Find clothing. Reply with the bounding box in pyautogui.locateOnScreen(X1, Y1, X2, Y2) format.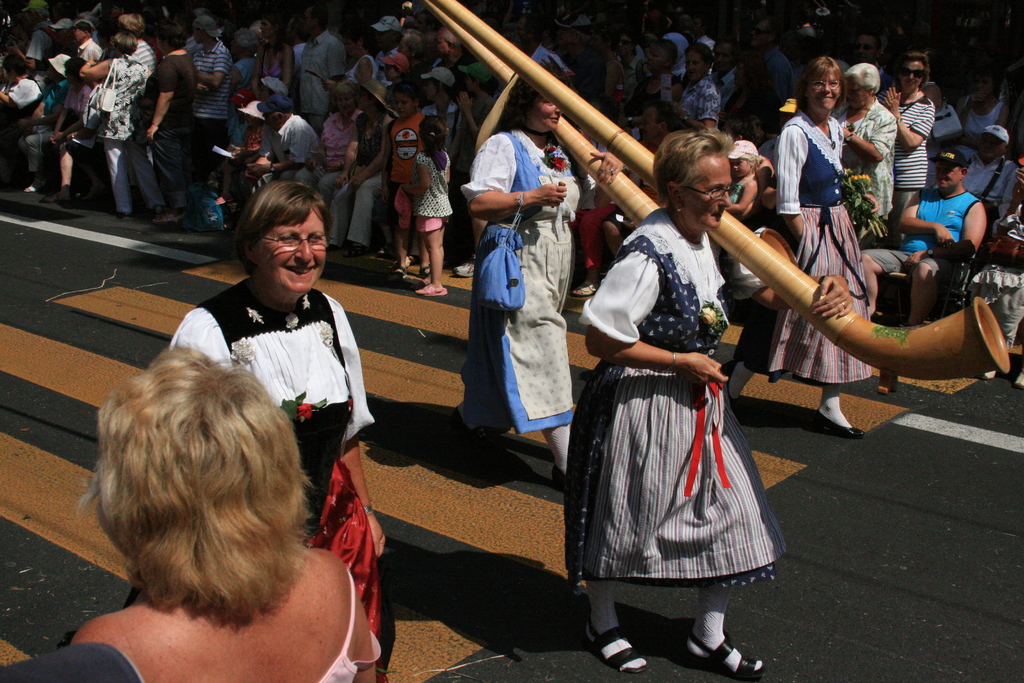
pyautogui.locateOnScreen(417, 147, 458, 231).
